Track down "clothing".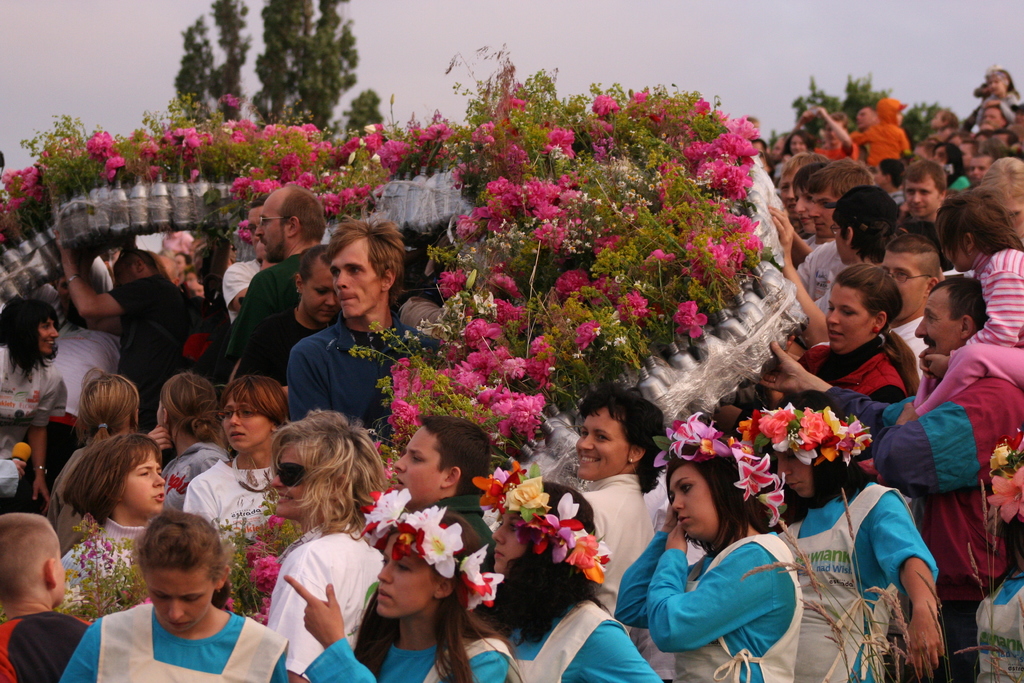
Tracked to select_region(776, 479, 942, 682).
